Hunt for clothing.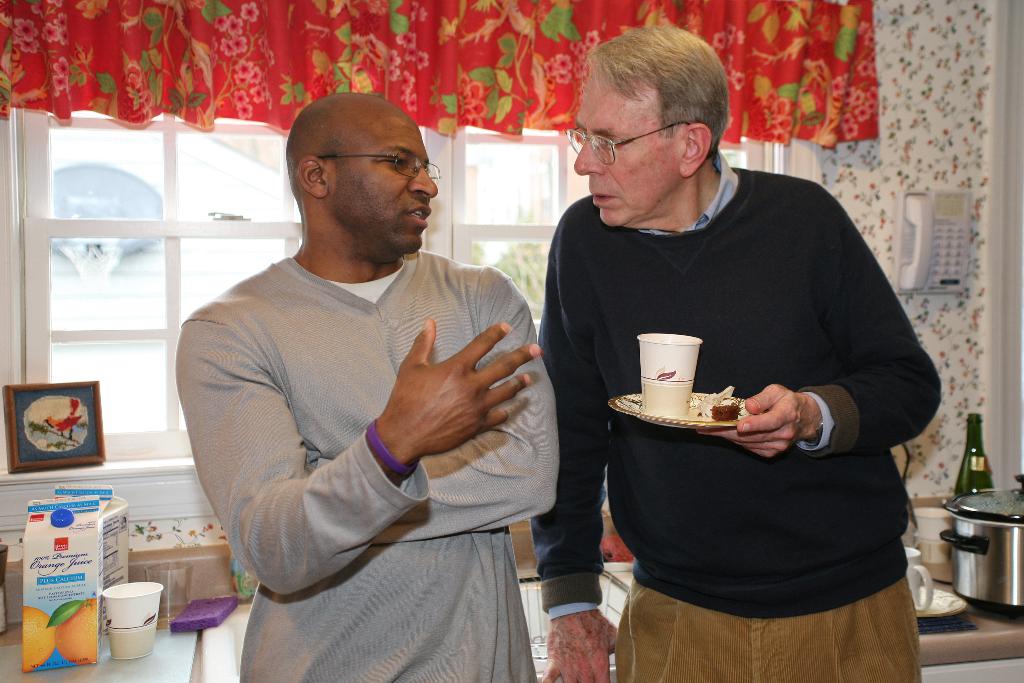
Hunted down at x1=175 y1=183 x2=566 y2=654.
